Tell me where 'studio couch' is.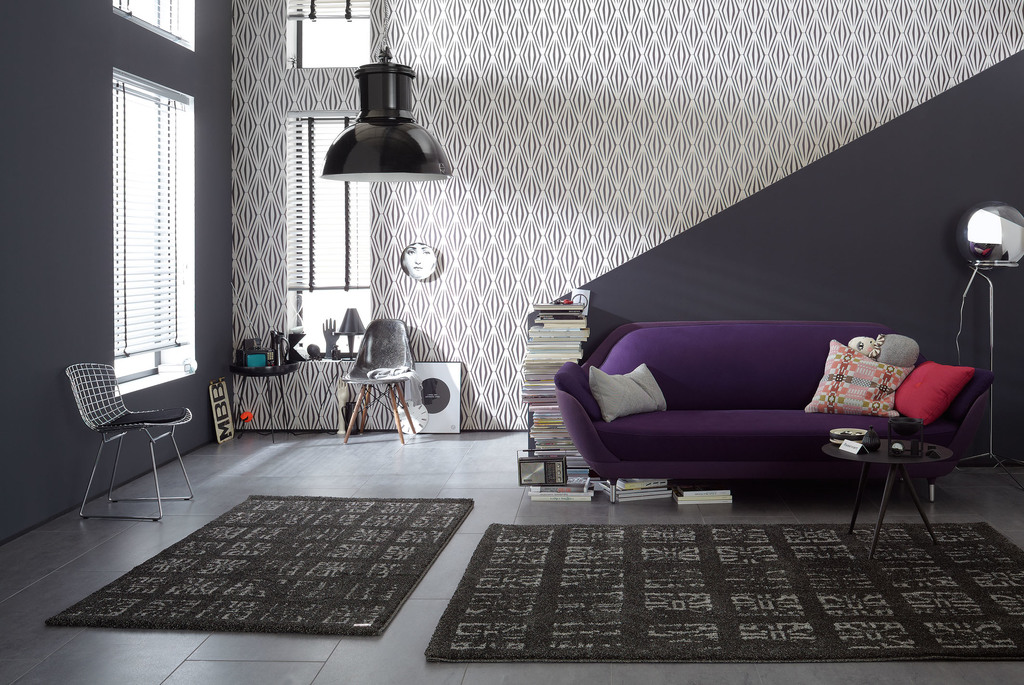
'studio couch' is at x1=550, y1=318, x2=982, y2=505.
